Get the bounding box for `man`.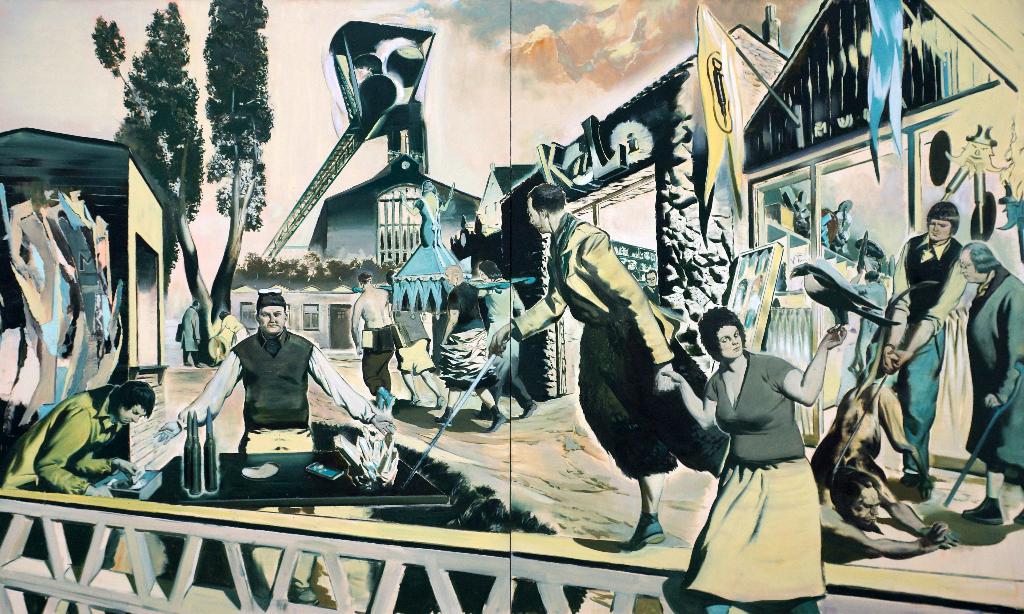
{"left": 956, "top": 241, "right": 1023, "bottom": 535}.
